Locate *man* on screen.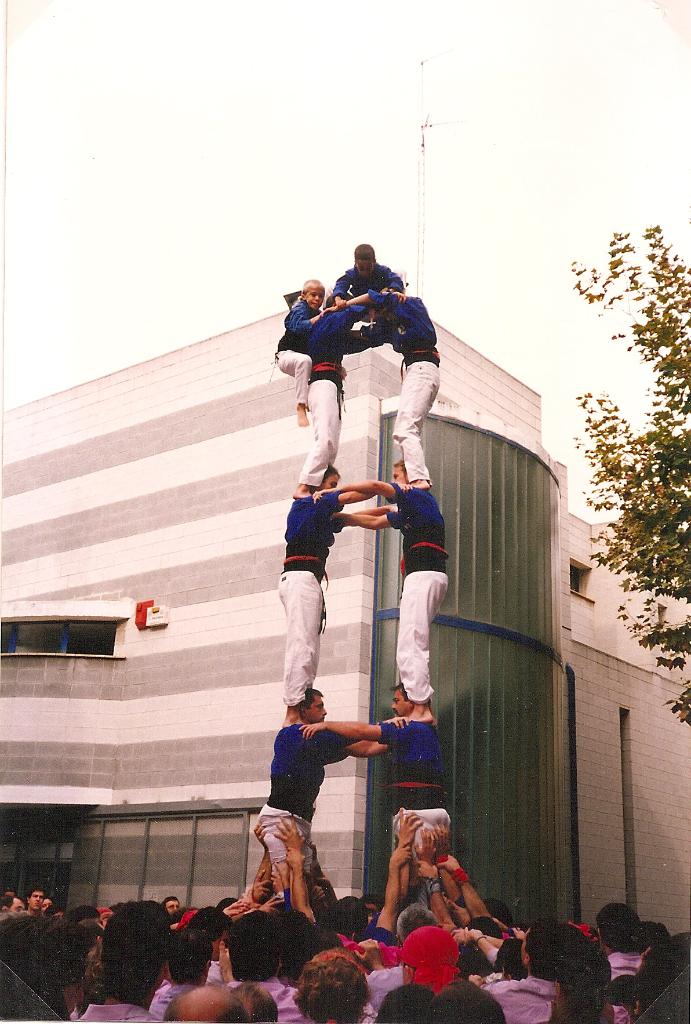
On screen at detection(297, 284, 382, 516).
